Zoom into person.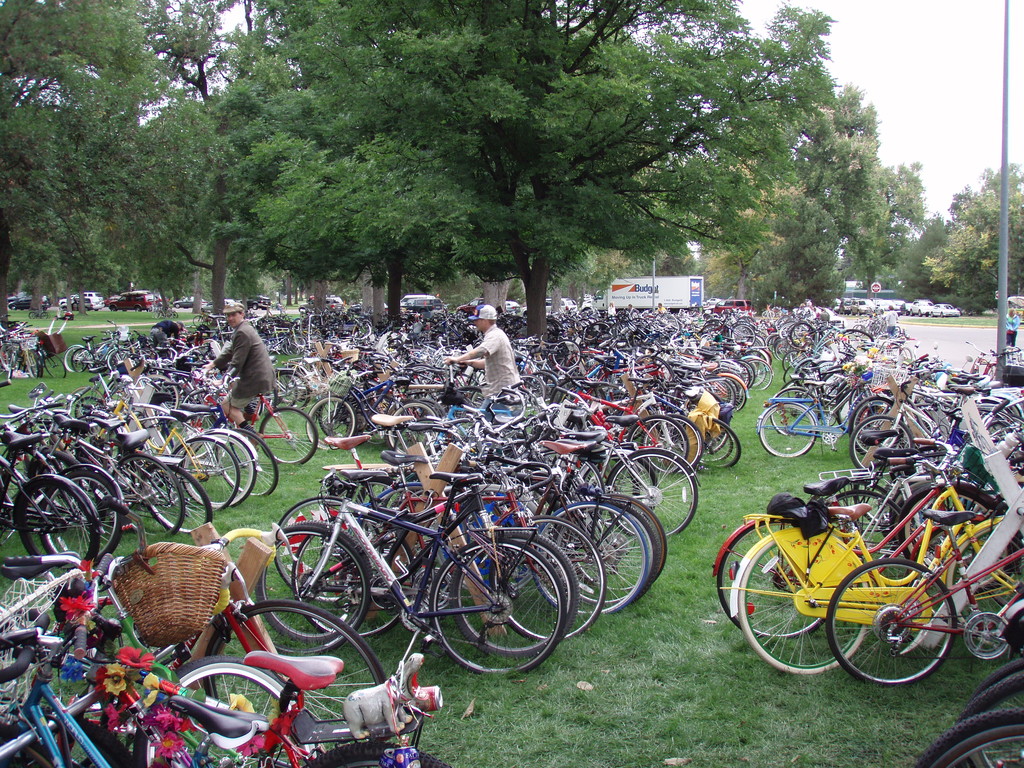
Zoom target: (left=444, top=300, right=521, bottom=398).
